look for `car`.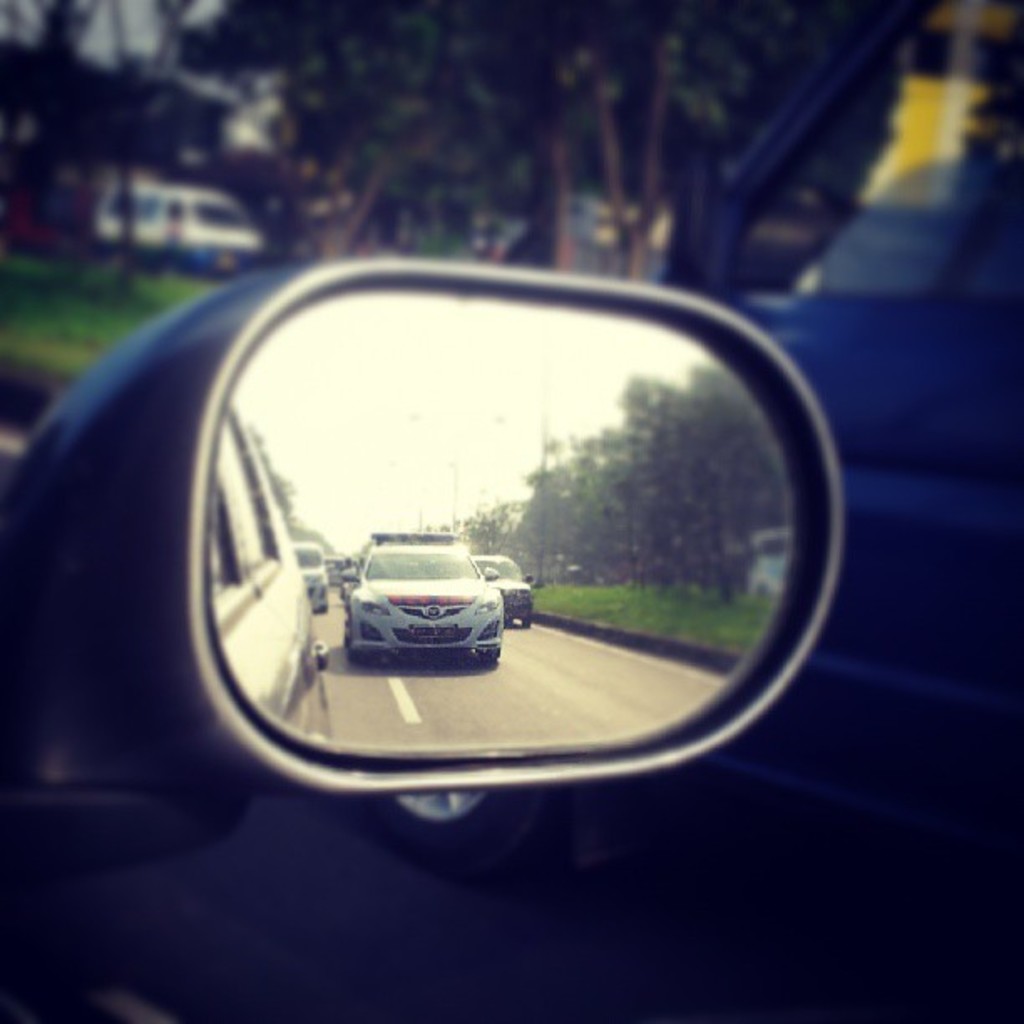
Found: <region>0, 253, 840, 1022</region>.
